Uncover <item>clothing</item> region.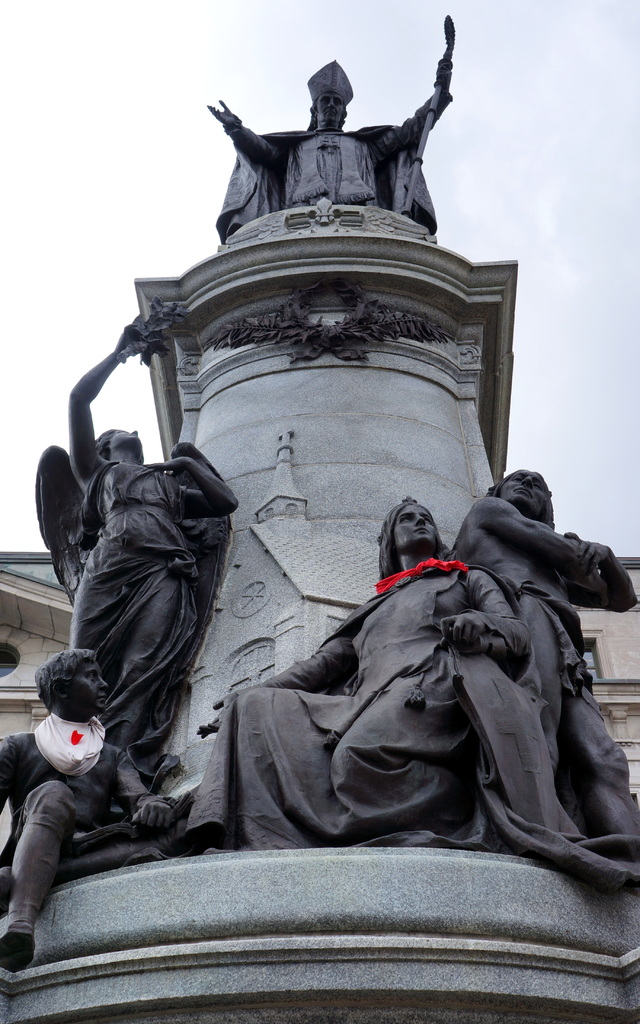
Uncovered: 0 724 163 932.
